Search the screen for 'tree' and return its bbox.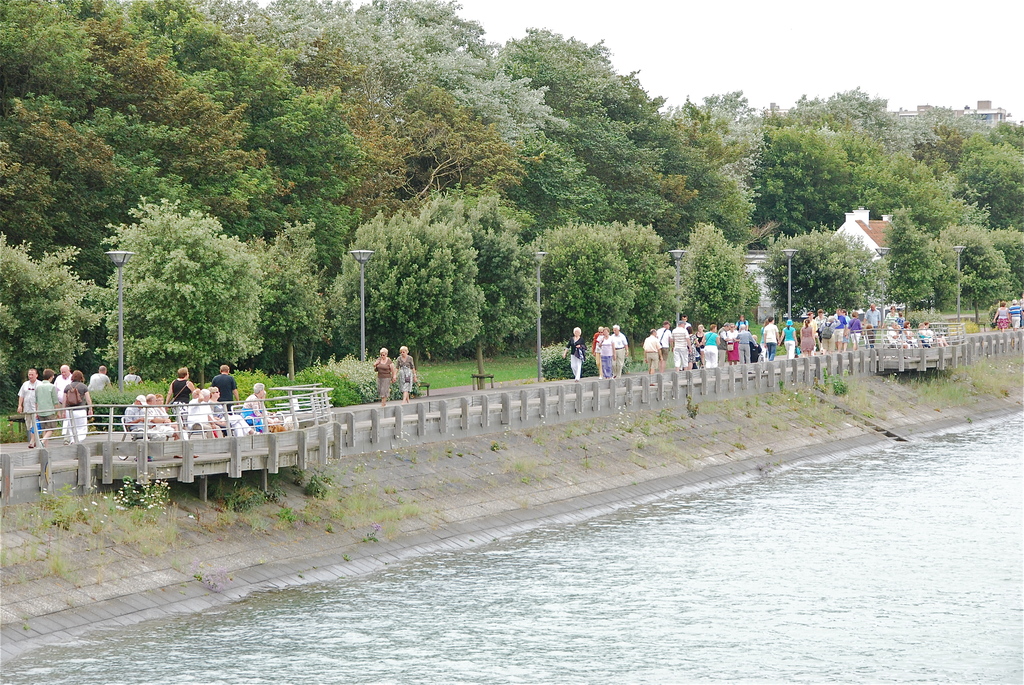
Found: Rect(673, 219, 771, 326).
